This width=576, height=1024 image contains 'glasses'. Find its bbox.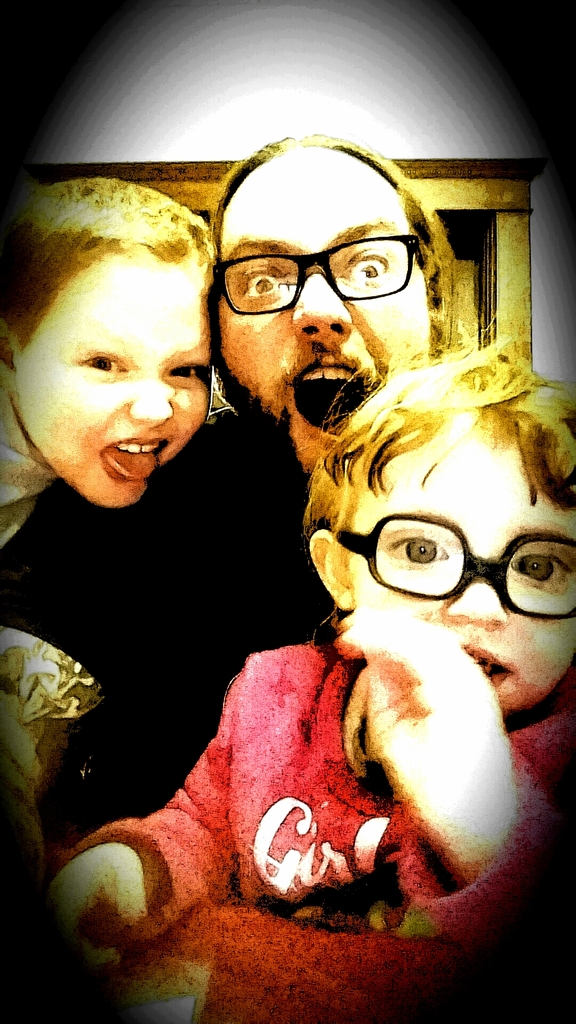
(209, 227, 435, 310).
